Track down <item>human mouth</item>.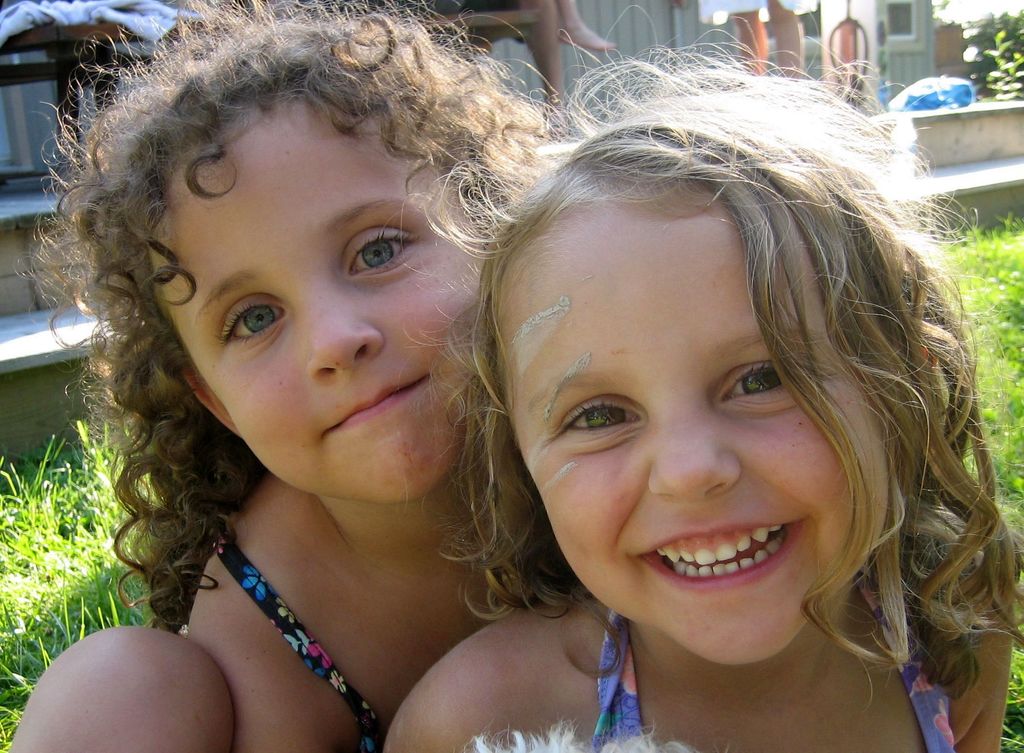
Tracked to 321 370 433 439.
